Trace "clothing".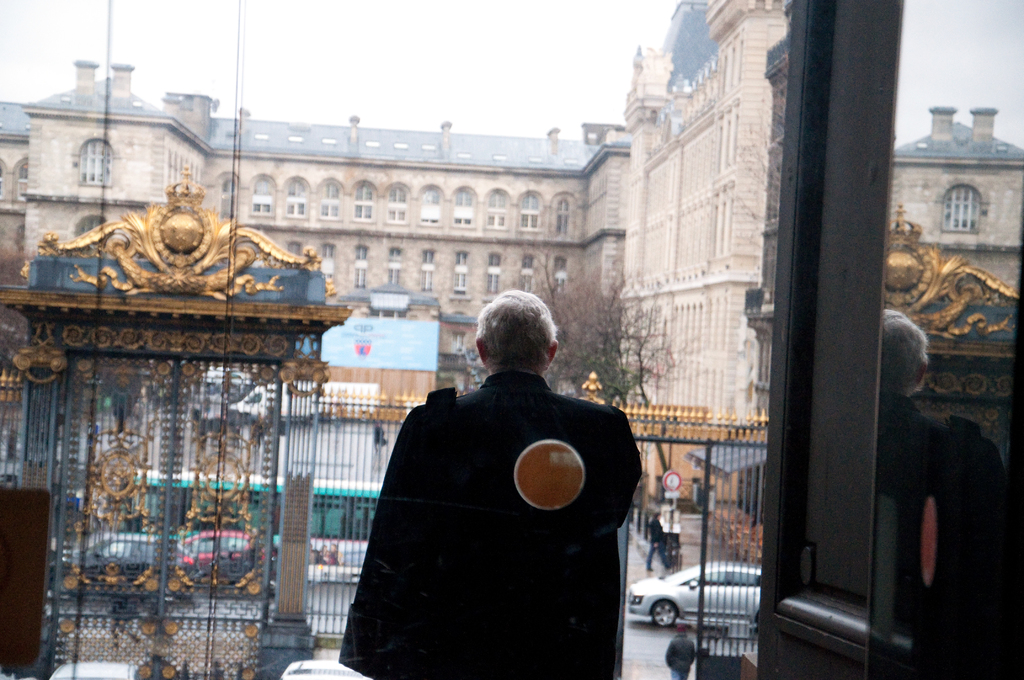
Traced to (112, 599, 140, 655).
